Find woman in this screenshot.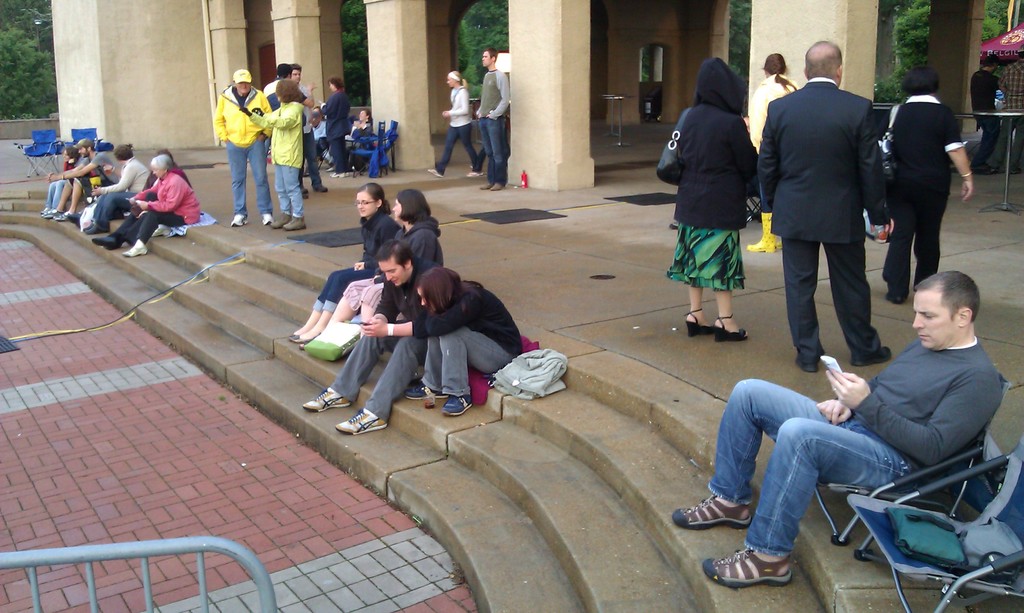
The bounding box for woman is left=671, top=67, right=781, bottom=352.
